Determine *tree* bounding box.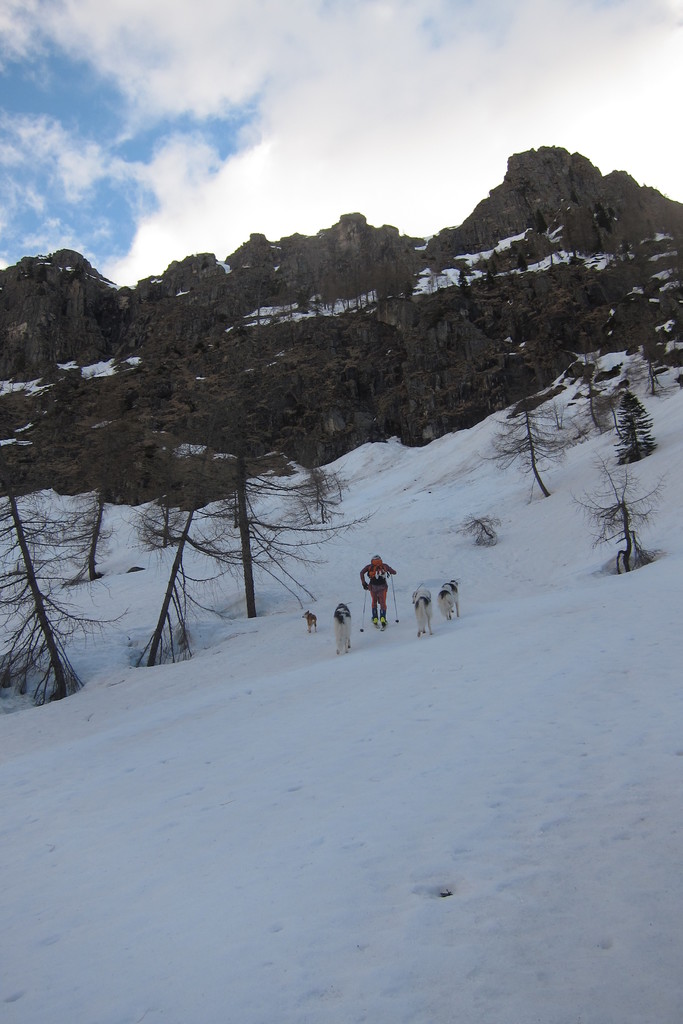
Determined: [left=0, top=455, right=138, bottom=721].
